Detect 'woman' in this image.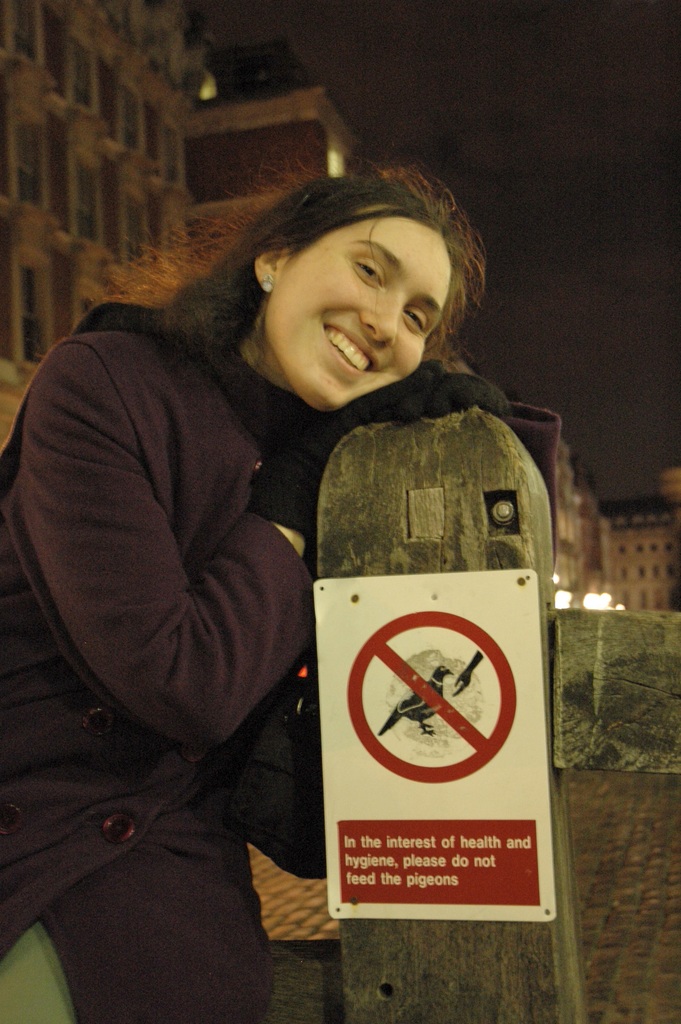
Detection: 0 150 556 1023.
